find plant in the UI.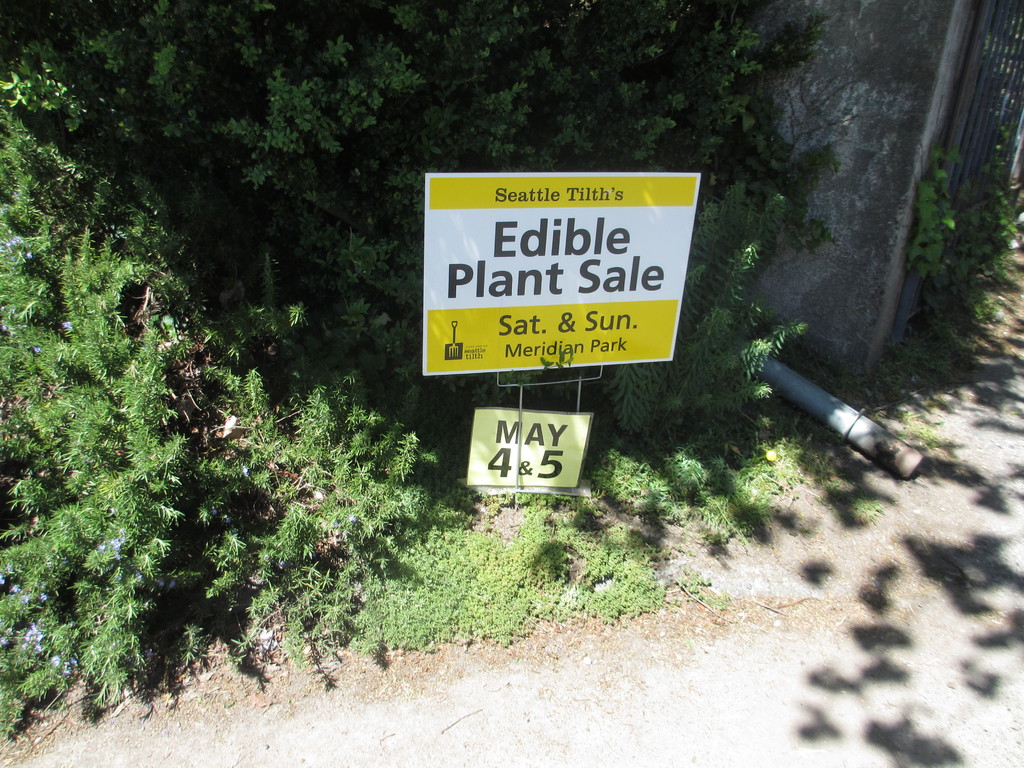
UI element at (600,181,806,435).
